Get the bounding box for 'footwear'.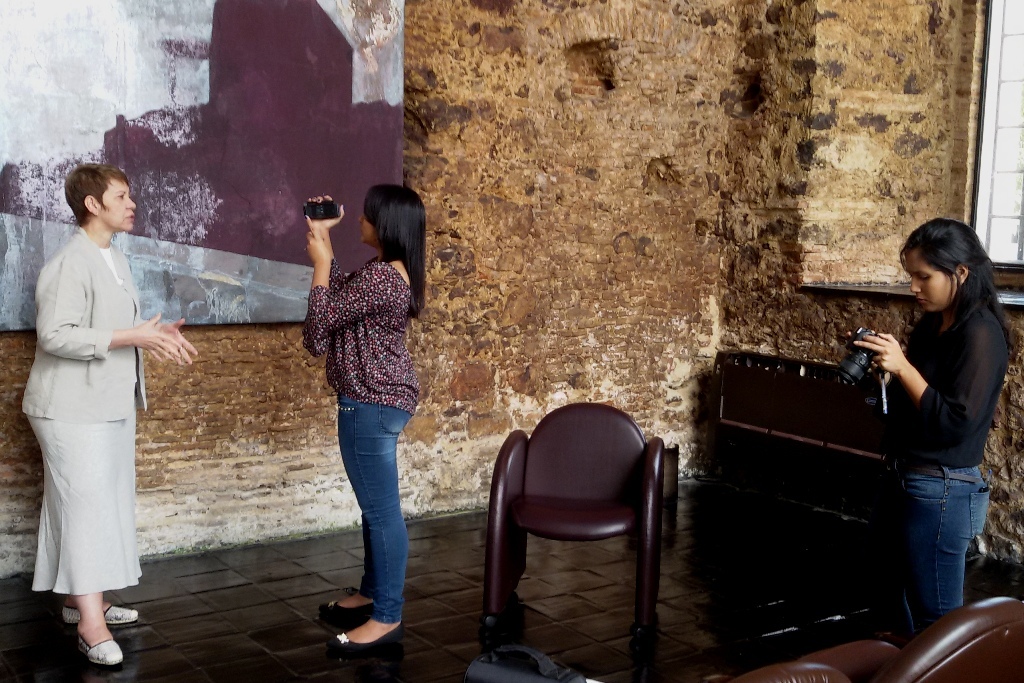
left=310, top=601, right=398, bottom=665.
